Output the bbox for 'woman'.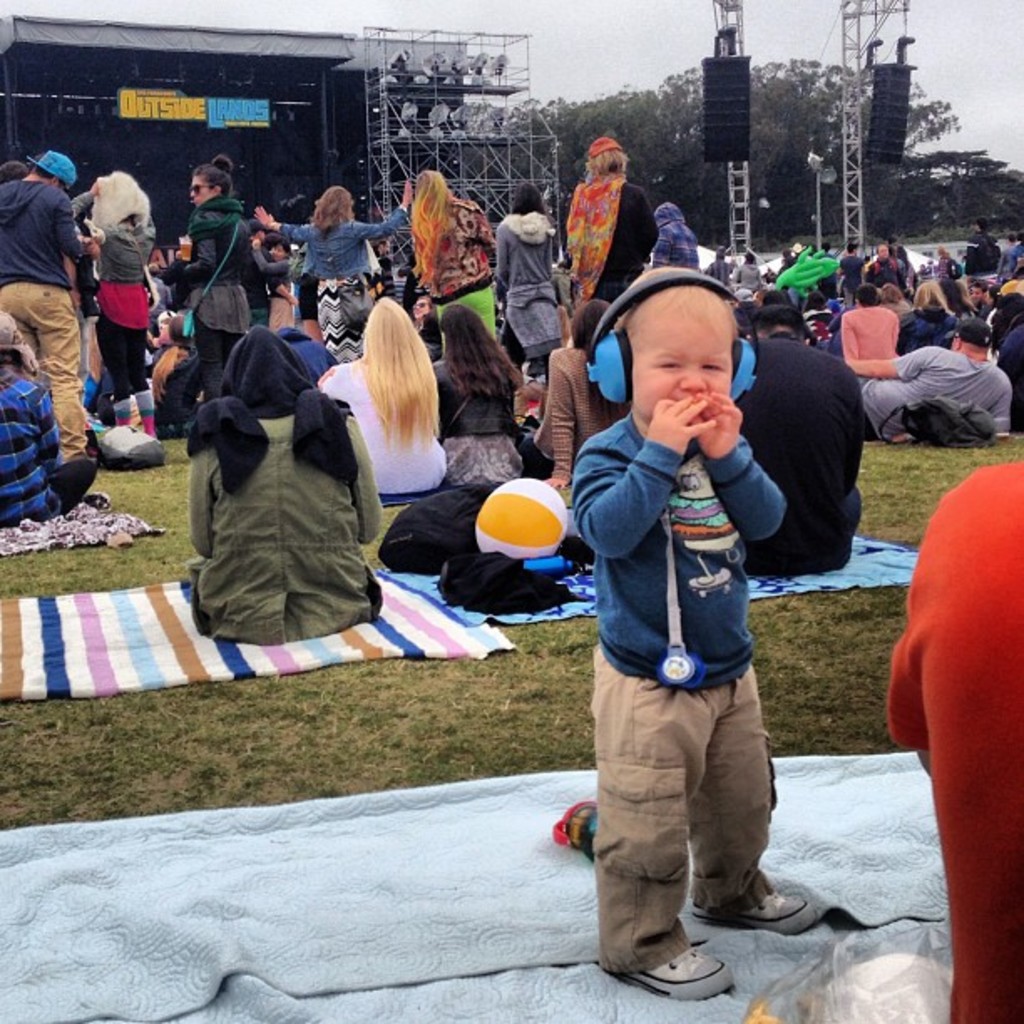
bbox(566, 132, 659, 320).
